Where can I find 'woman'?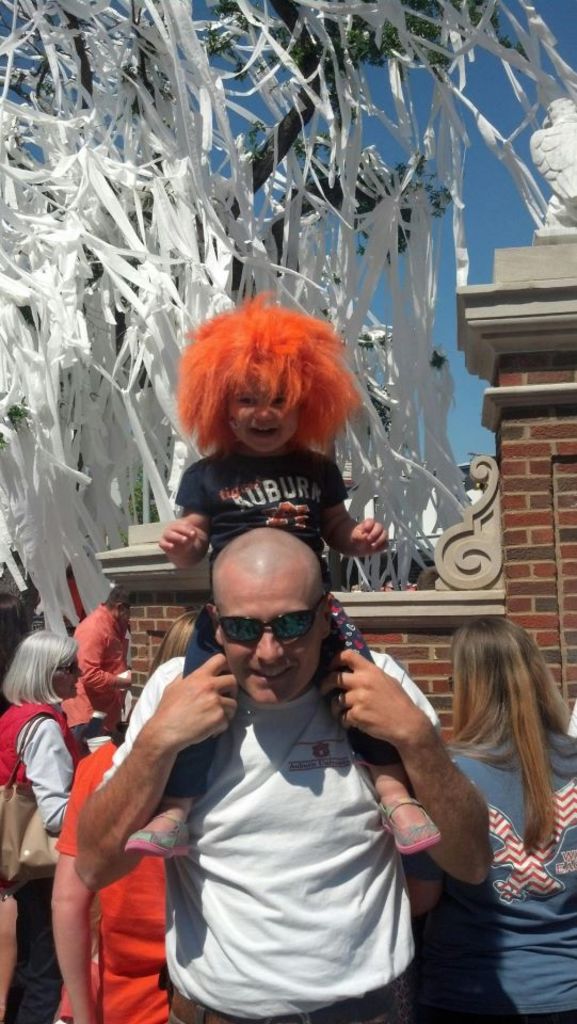
You can find it at bbox=(374, 585, 572, 1006).
